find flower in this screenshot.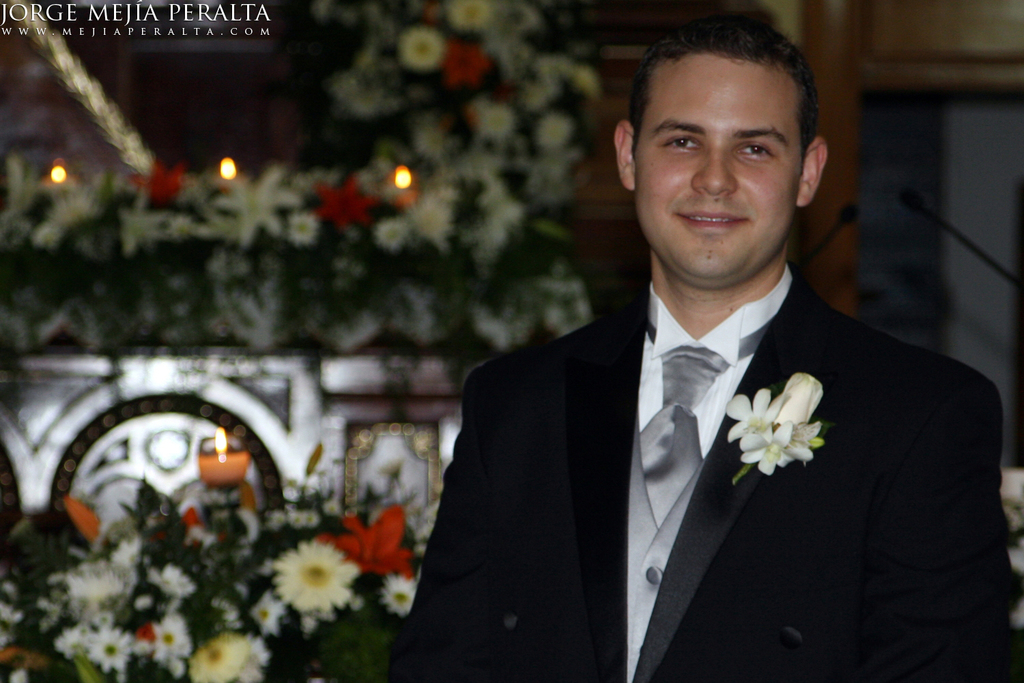
The bounding box for flower is x1=252 y1=535 x2=368 y2=610.
